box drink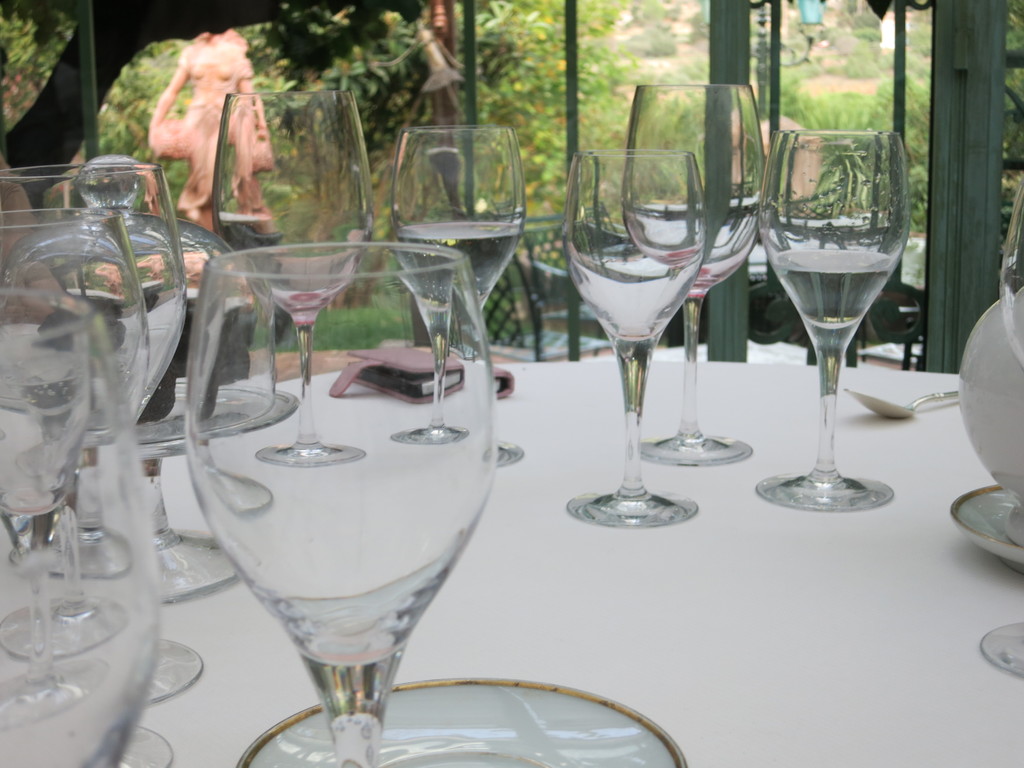
pyautogui.locateOnScreen(239, 237, 359, 330)
